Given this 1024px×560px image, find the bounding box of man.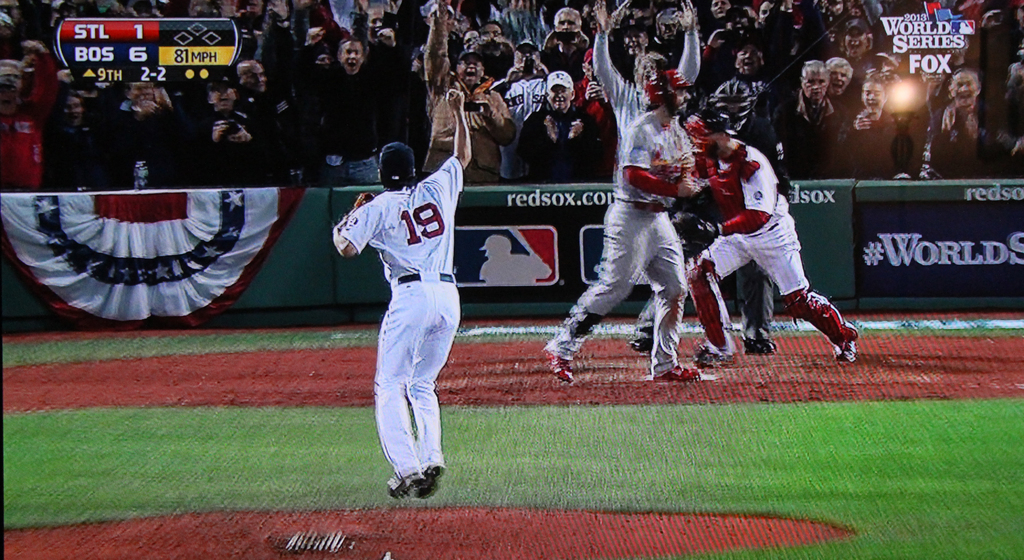
bbox=(925, 70, 1002, 193).
